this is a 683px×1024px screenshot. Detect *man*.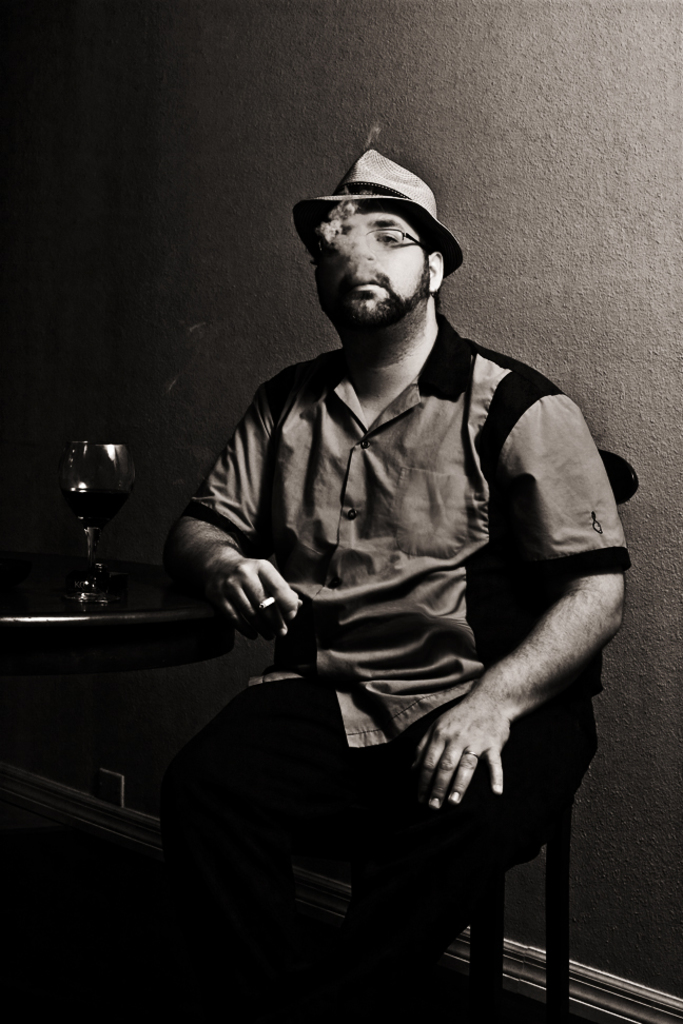
pyautogui.locateOnScreen(148, 122, 633, 943).
